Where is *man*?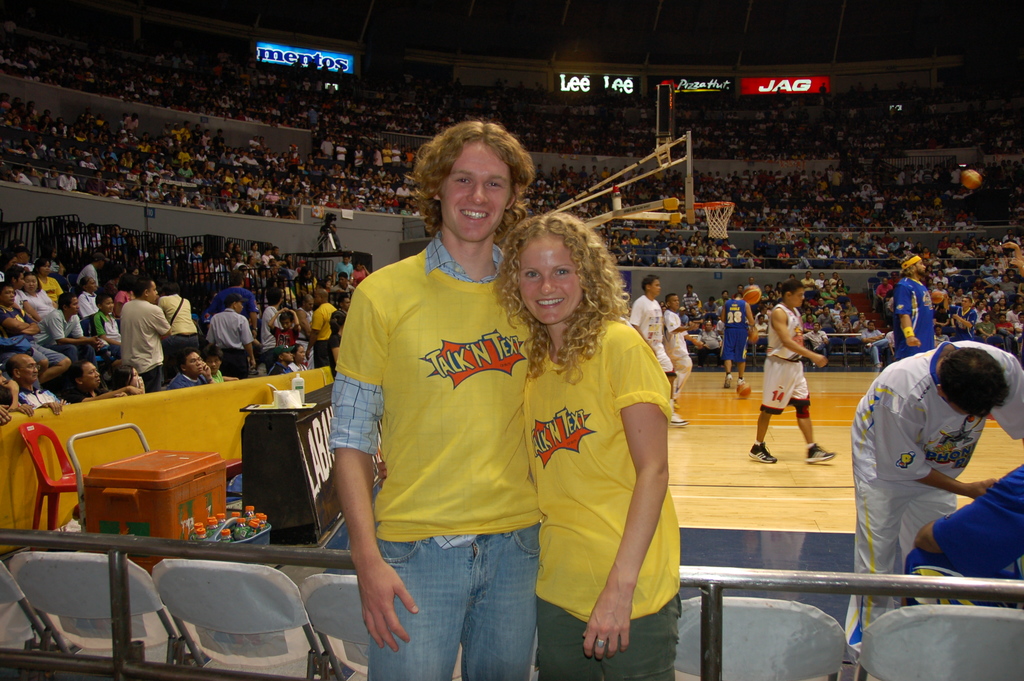
rect(758, 276, 842, 479).
